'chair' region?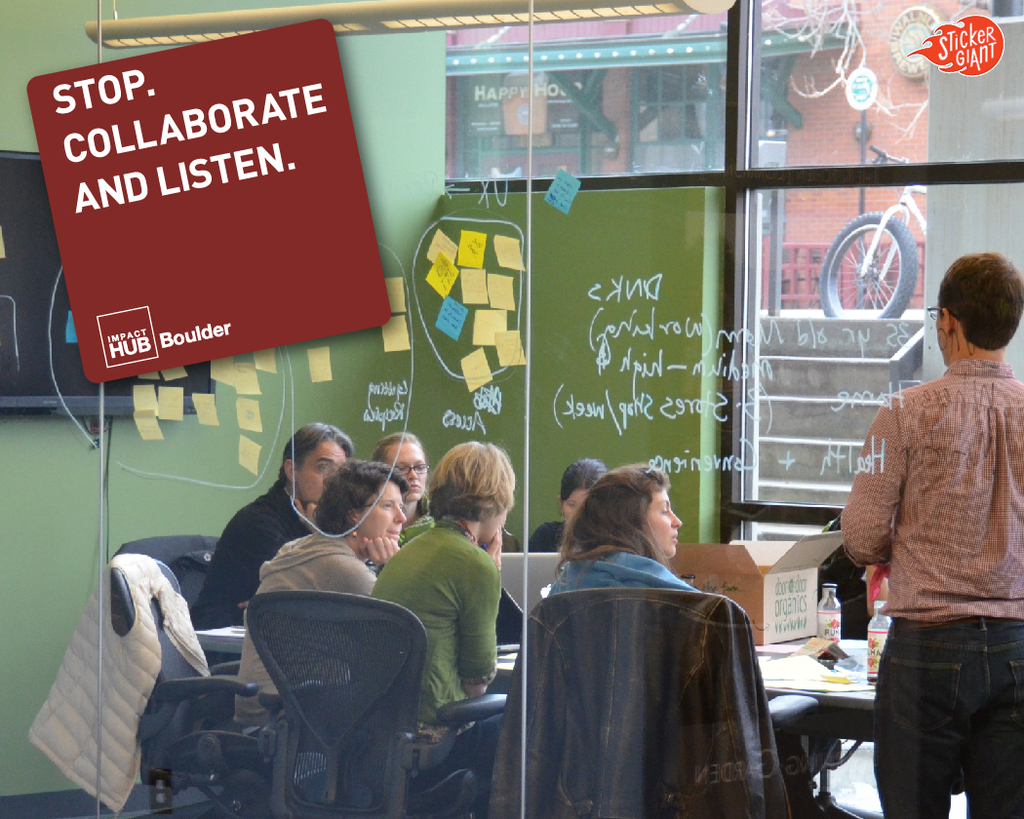
105/551/320/818
